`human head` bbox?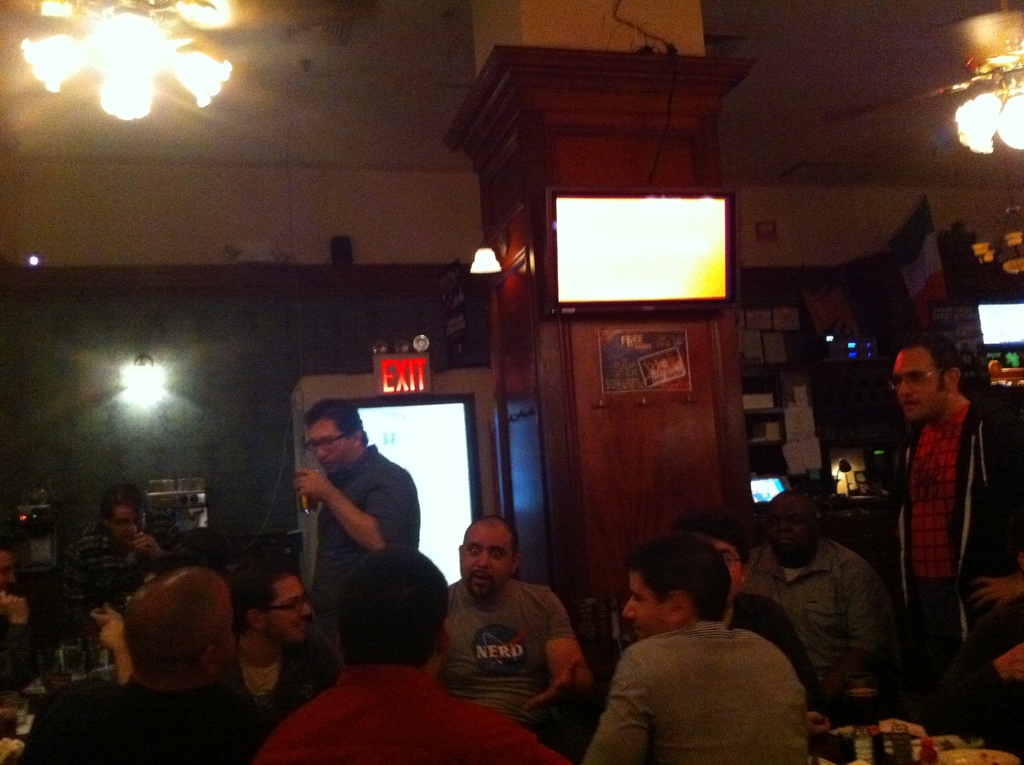
l=764, t=492, r=823, b=560
